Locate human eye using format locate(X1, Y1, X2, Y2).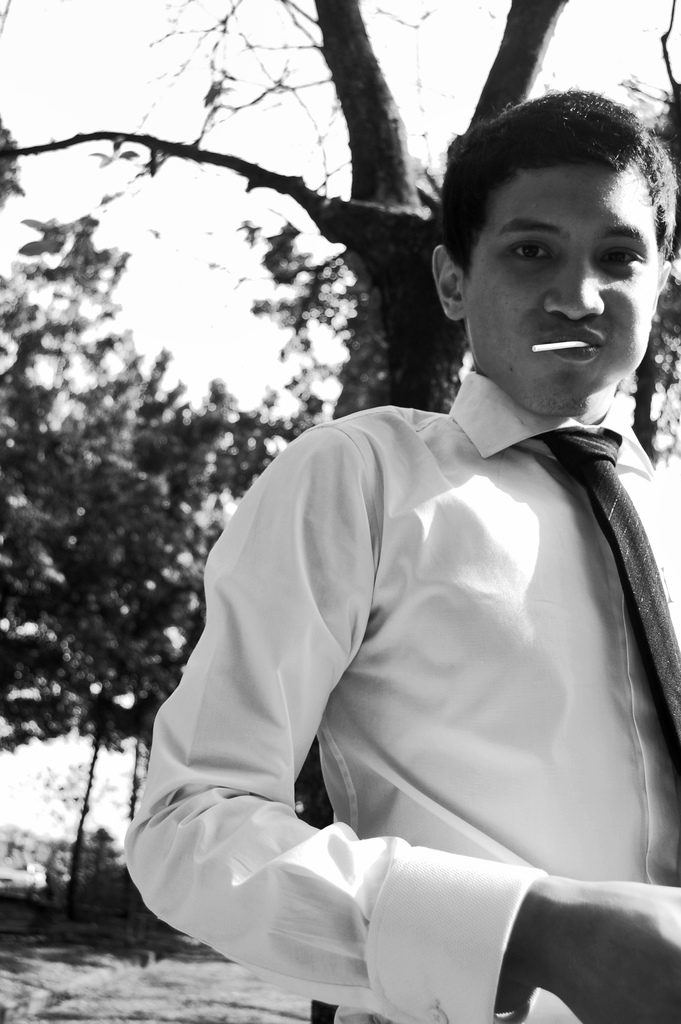
locate(507, 237, 554, 259).
